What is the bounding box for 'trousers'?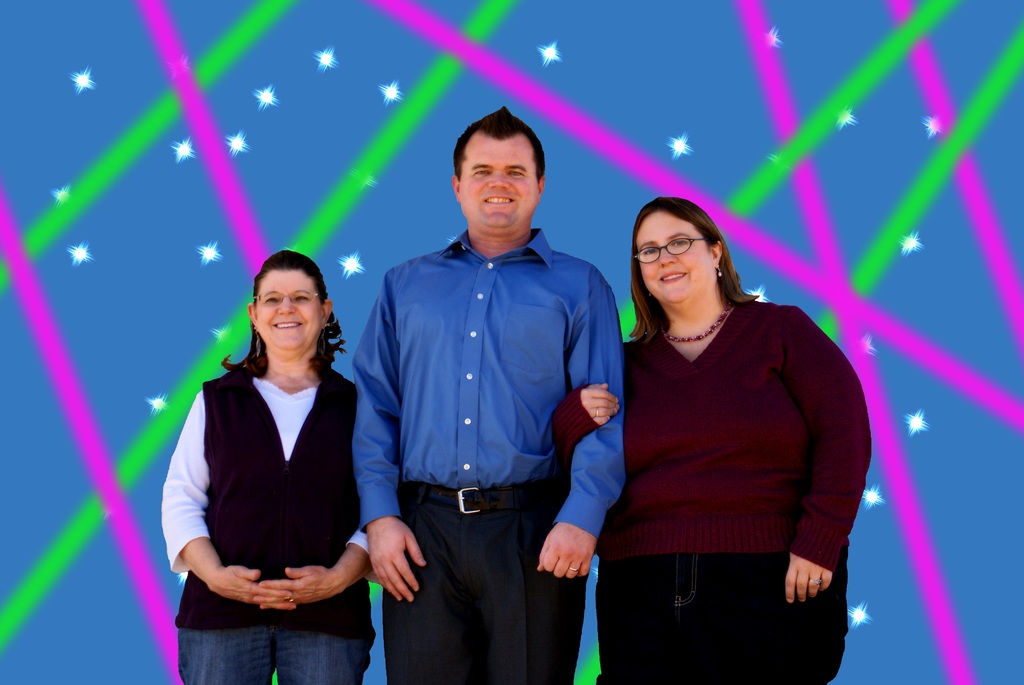
(left=175, top=628, right=376, bottom=684).
